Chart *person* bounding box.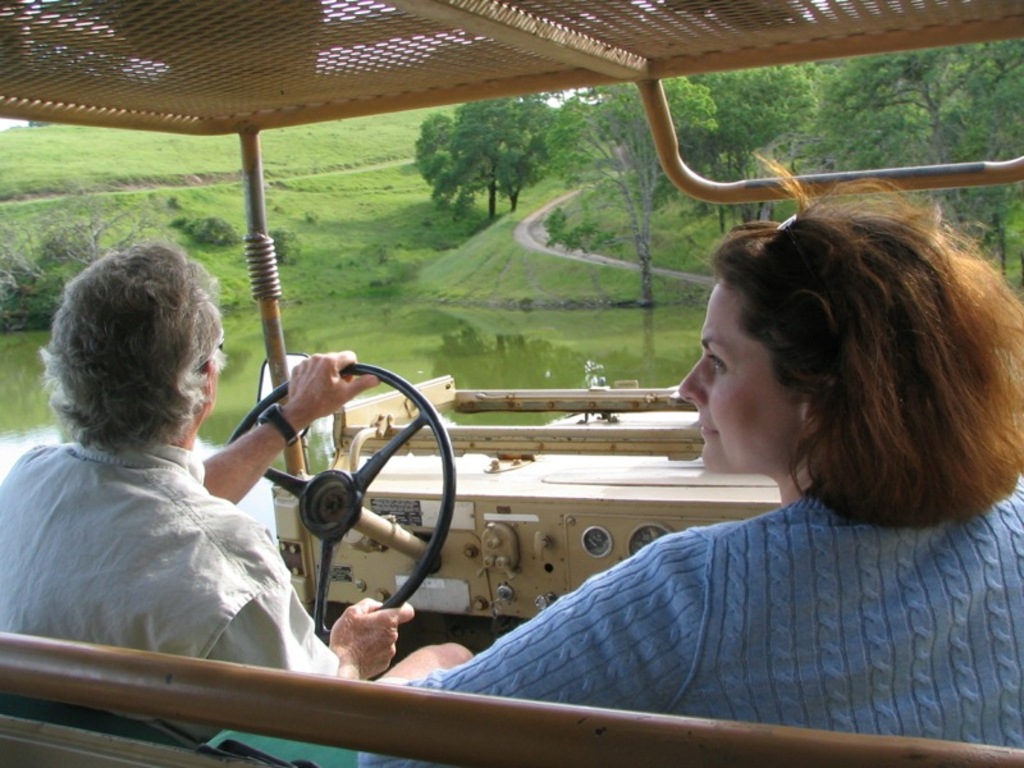
Charted: box(355, 166, 1023, 767).
